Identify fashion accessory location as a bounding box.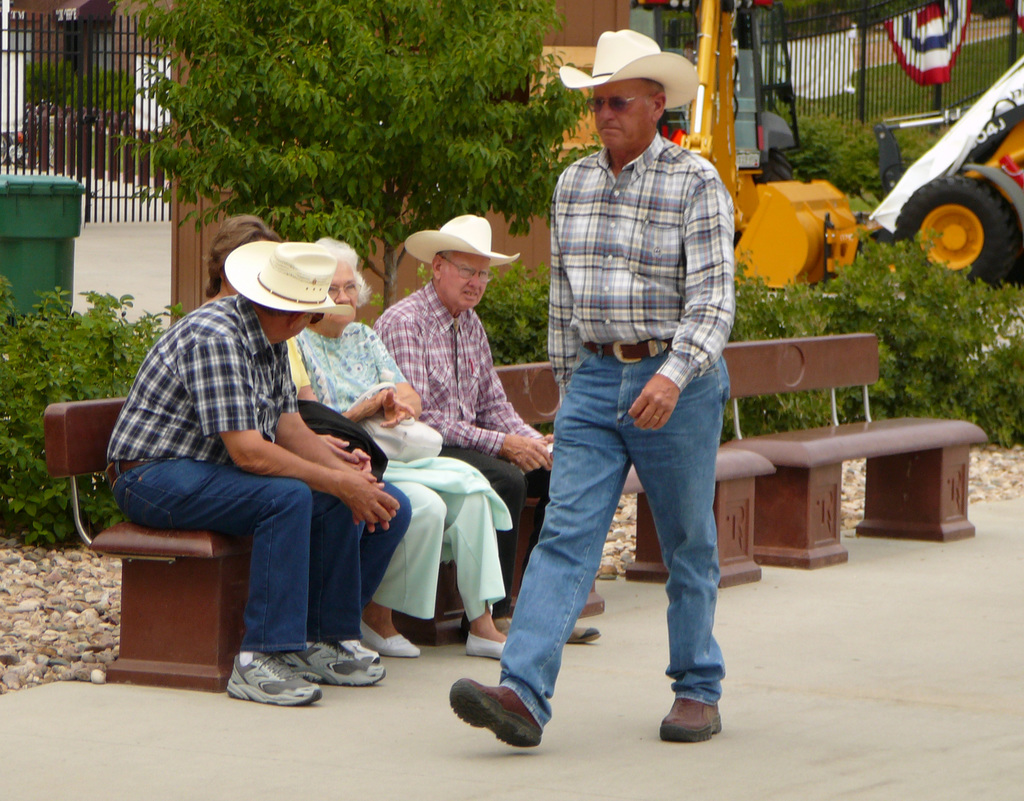
region(228, 652, 323, 707).
